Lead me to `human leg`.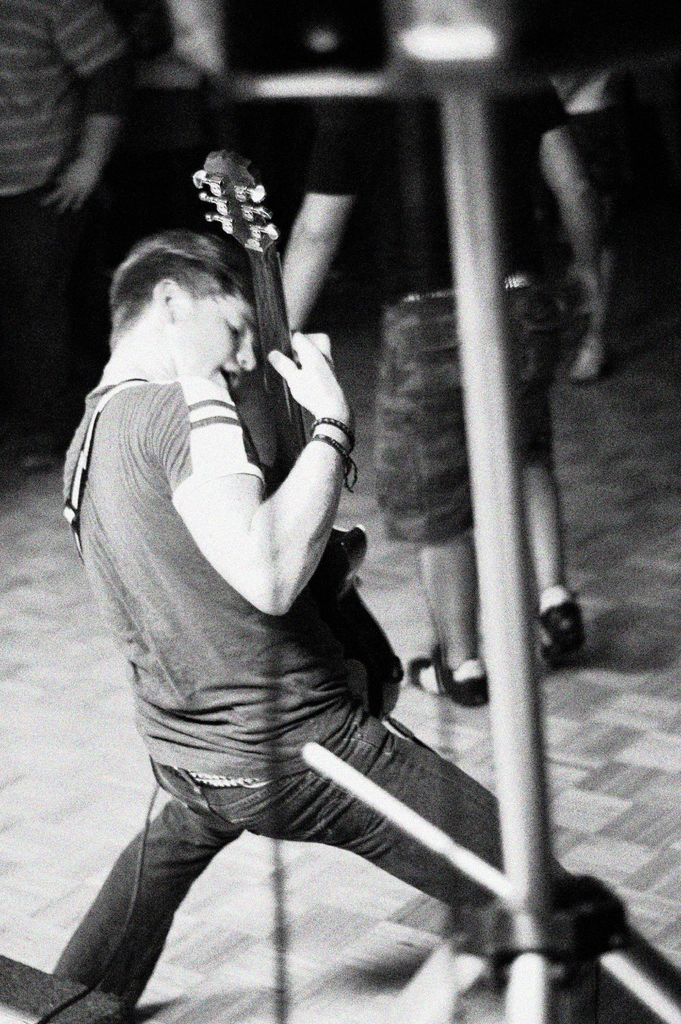
Lead to 274/189/350/324.
